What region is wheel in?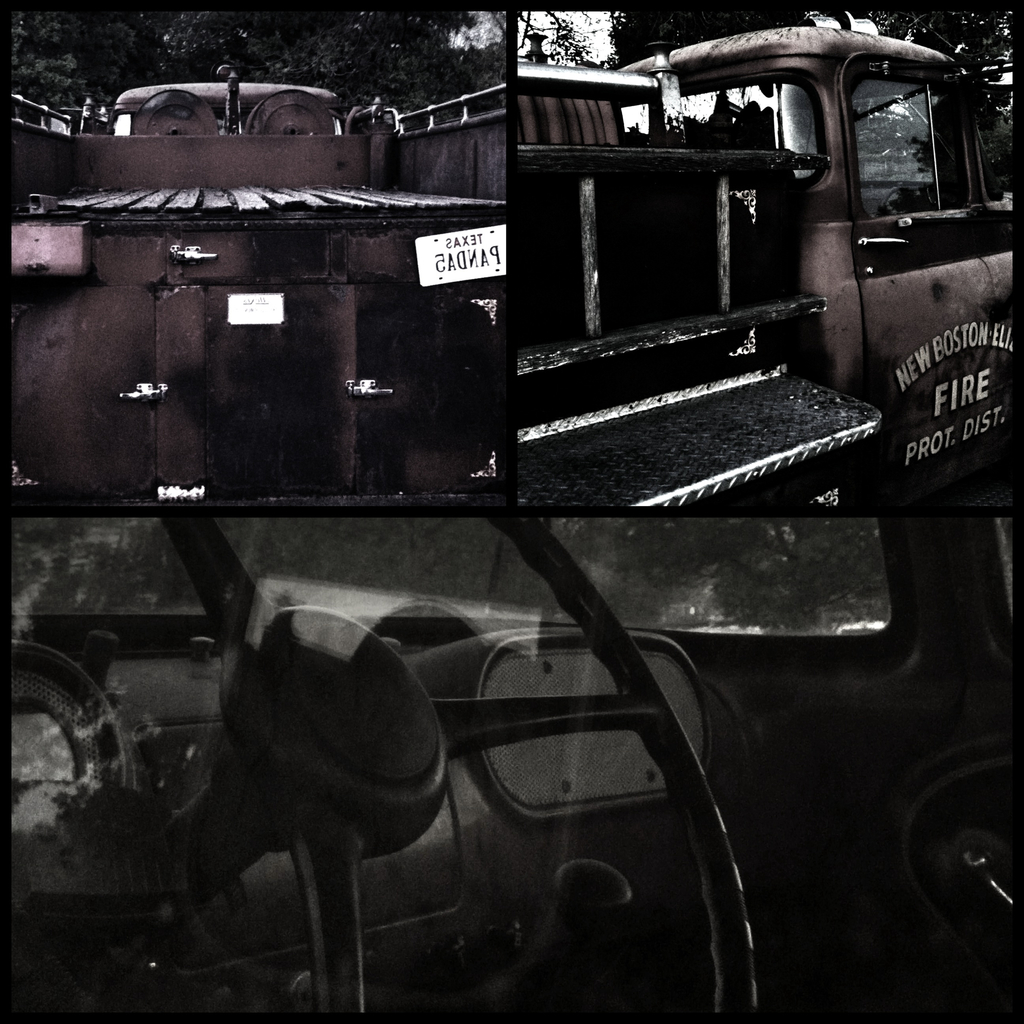
left=0, top=508, right=761, bottom=1021.
